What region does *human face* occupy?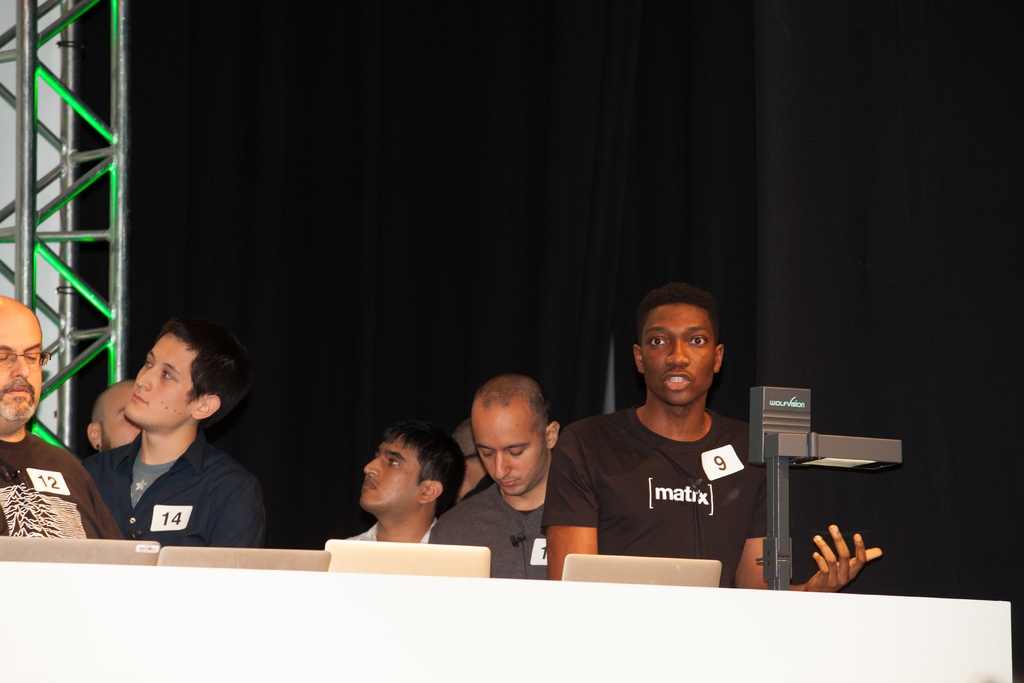
BBox(645, 299, 714, 407).
